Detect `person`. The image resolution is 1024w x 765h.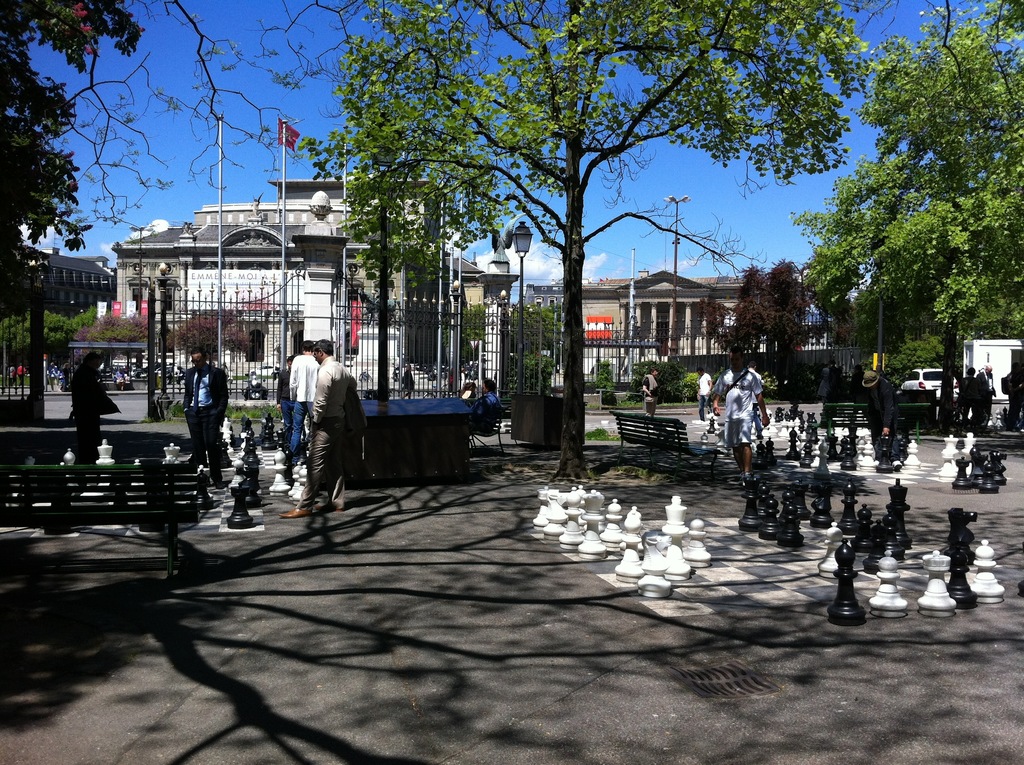
[860,370,904,471].
